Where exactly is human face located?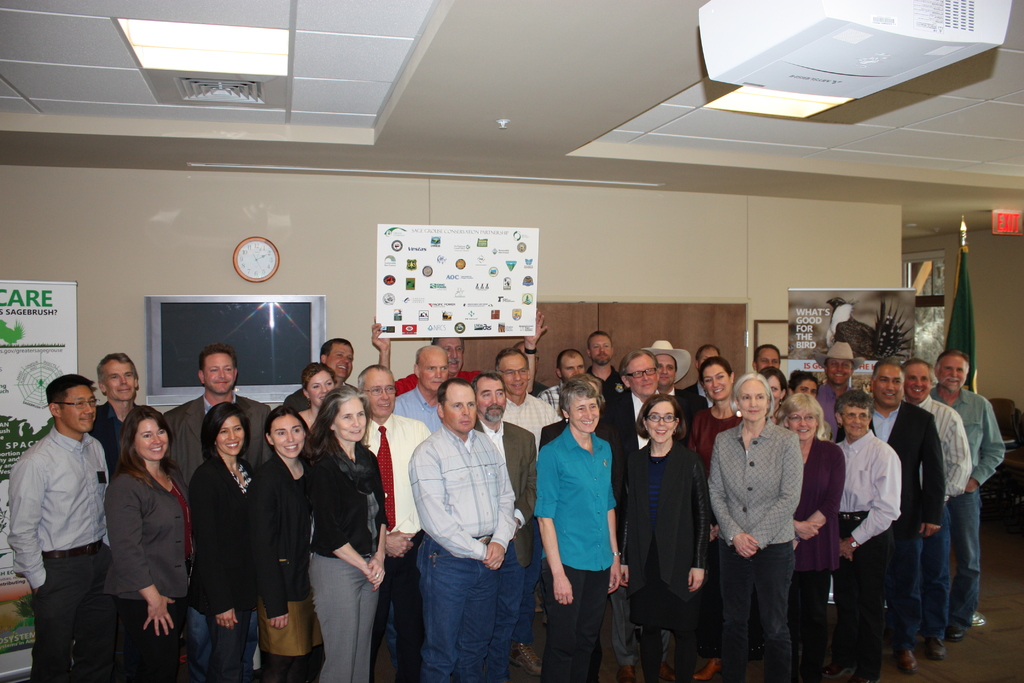
Its bounding box is x1=367, y1=370, x2=397, y2=418.
